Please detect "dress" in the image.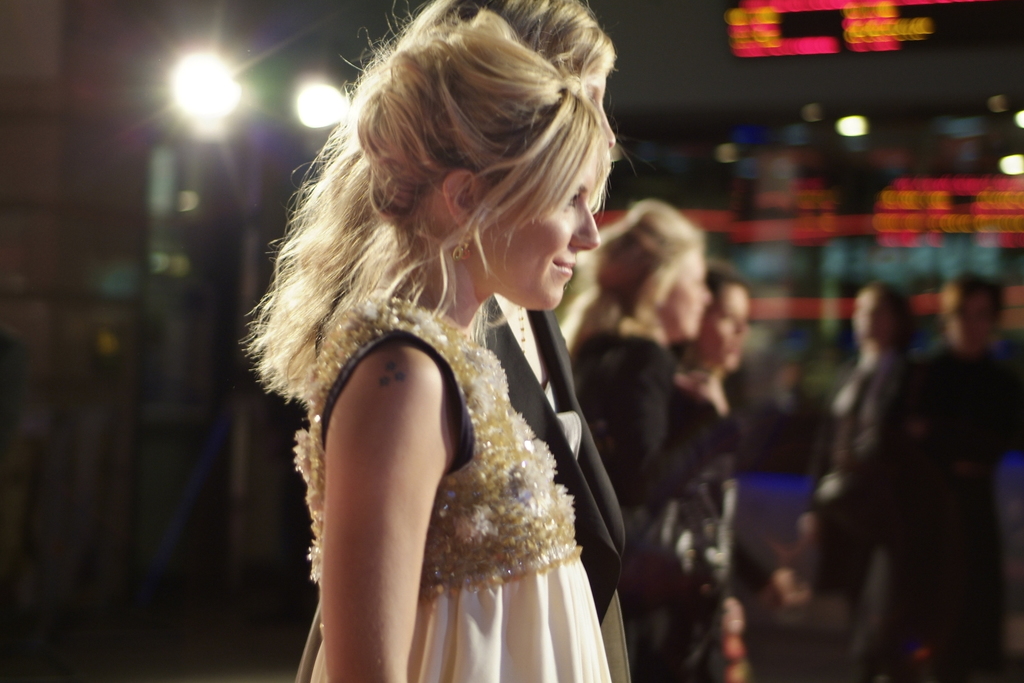
region(286, 289, 620, 682).
